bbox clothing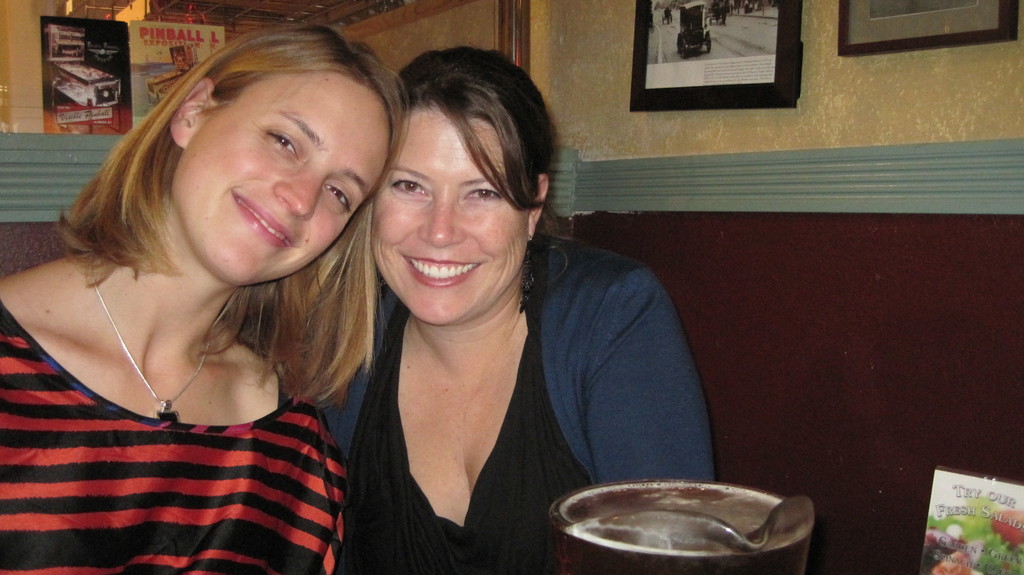
(left=710, top=2, right=721, bottom=18)
